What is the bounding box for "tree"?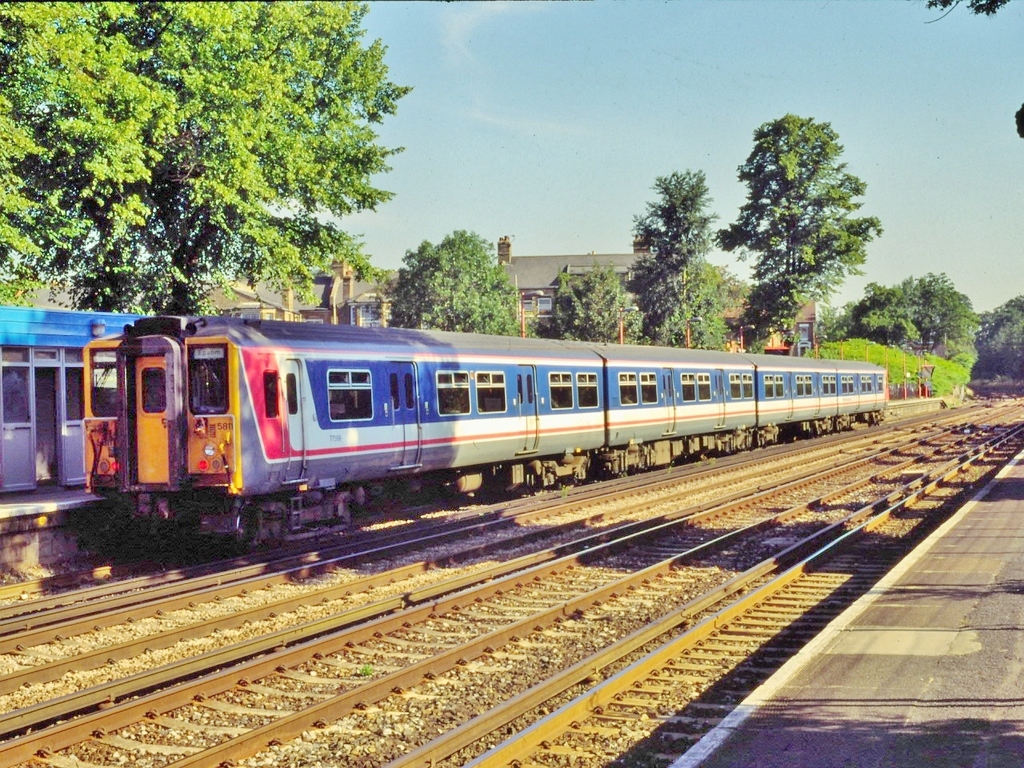
853/271/991/350.
